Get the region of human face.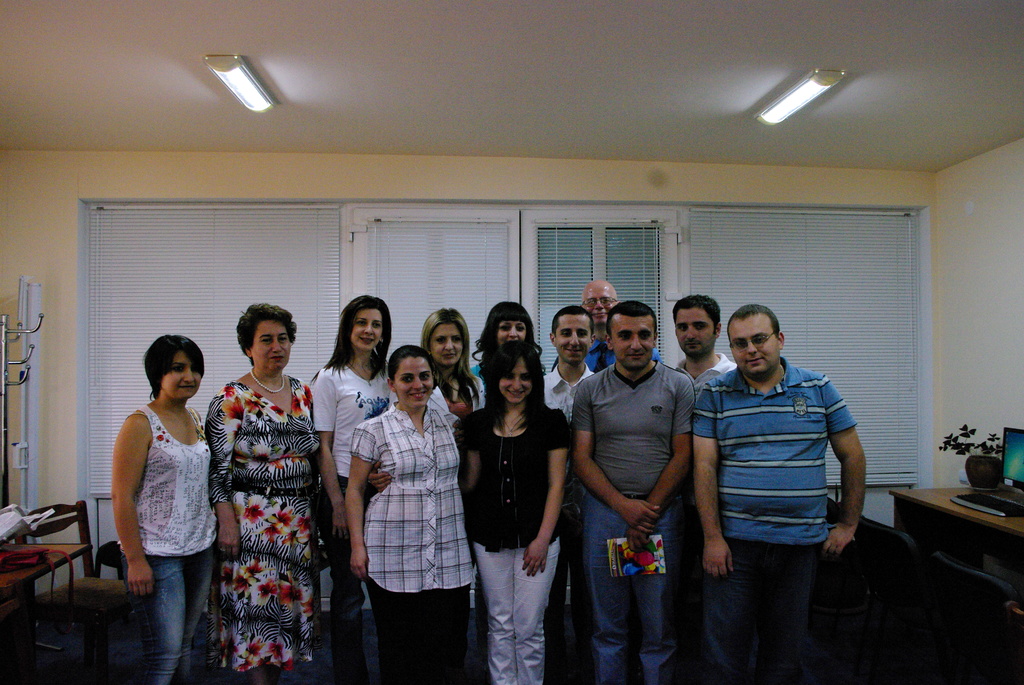
[425,324,461,366].
